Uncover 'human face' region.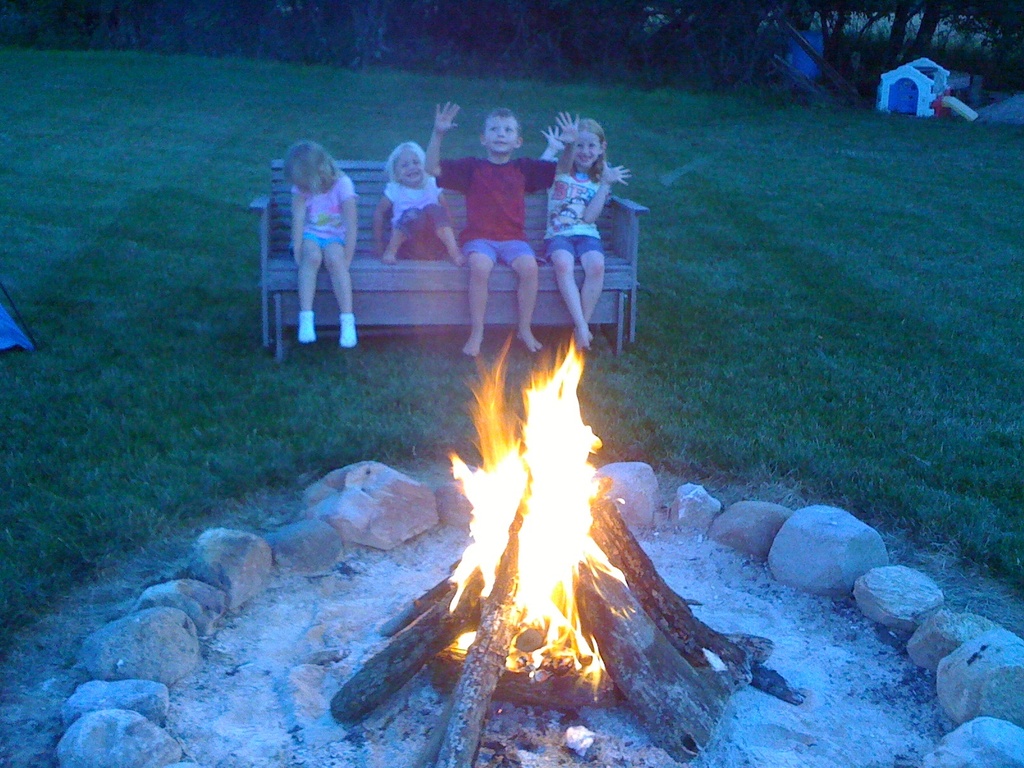
Uncovered: [486,116,518,154].
